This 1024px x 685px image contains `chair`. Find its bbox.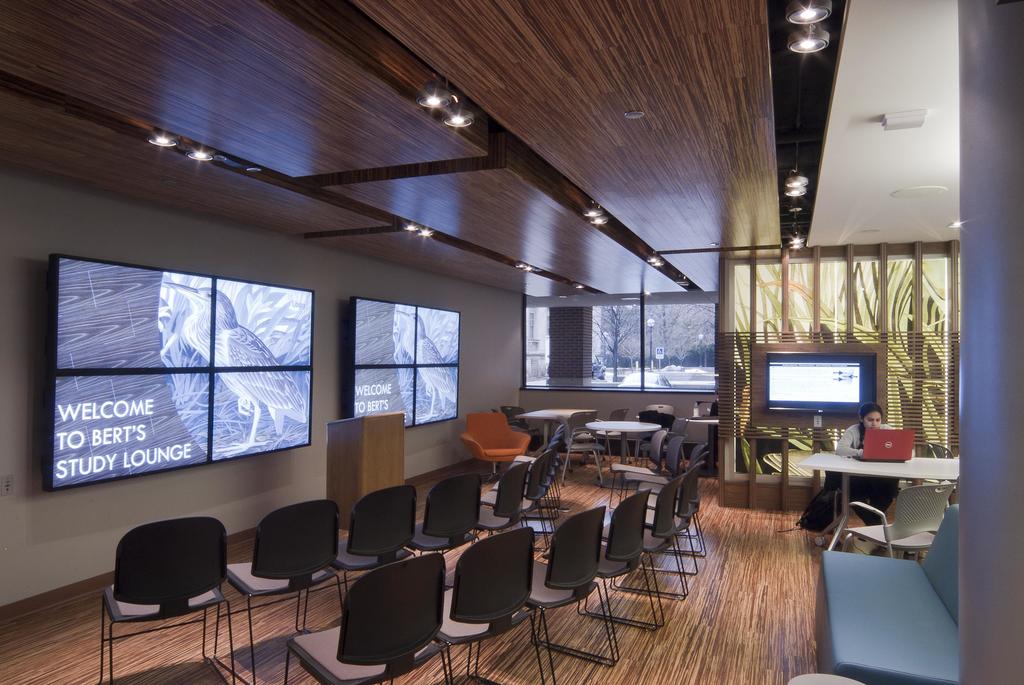
x1=210 y1=499 x2=346 y2=684.
